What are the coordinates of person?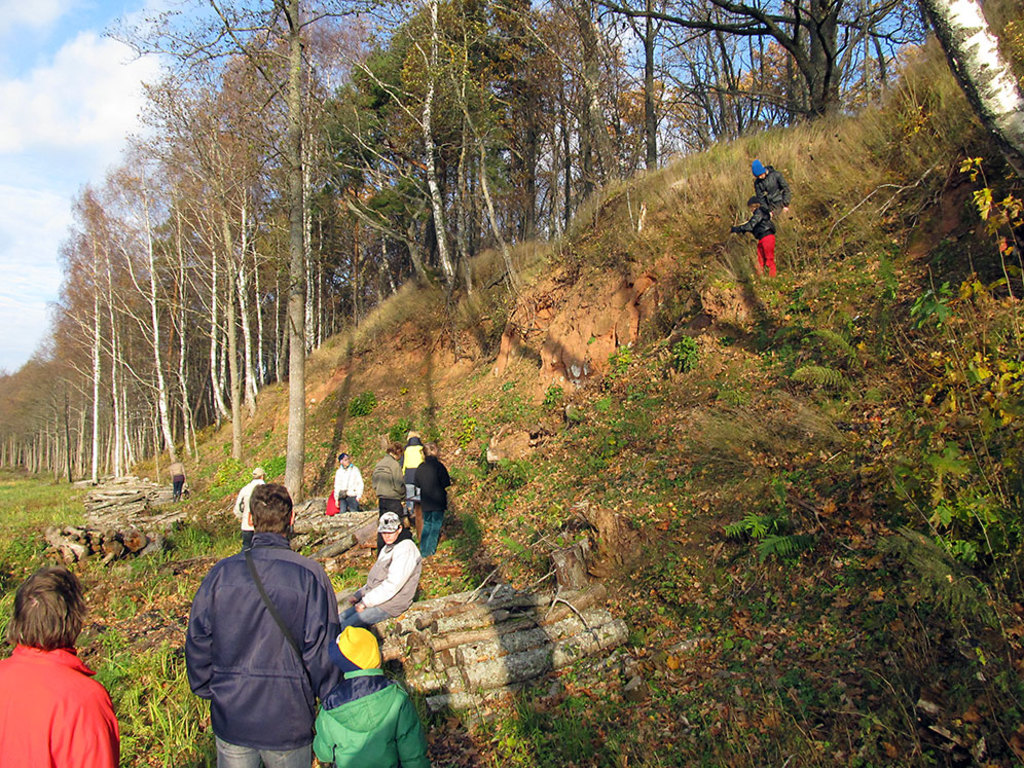
{"x1": 187, "y1": 481, "x2": 344, "y2": 767}.
